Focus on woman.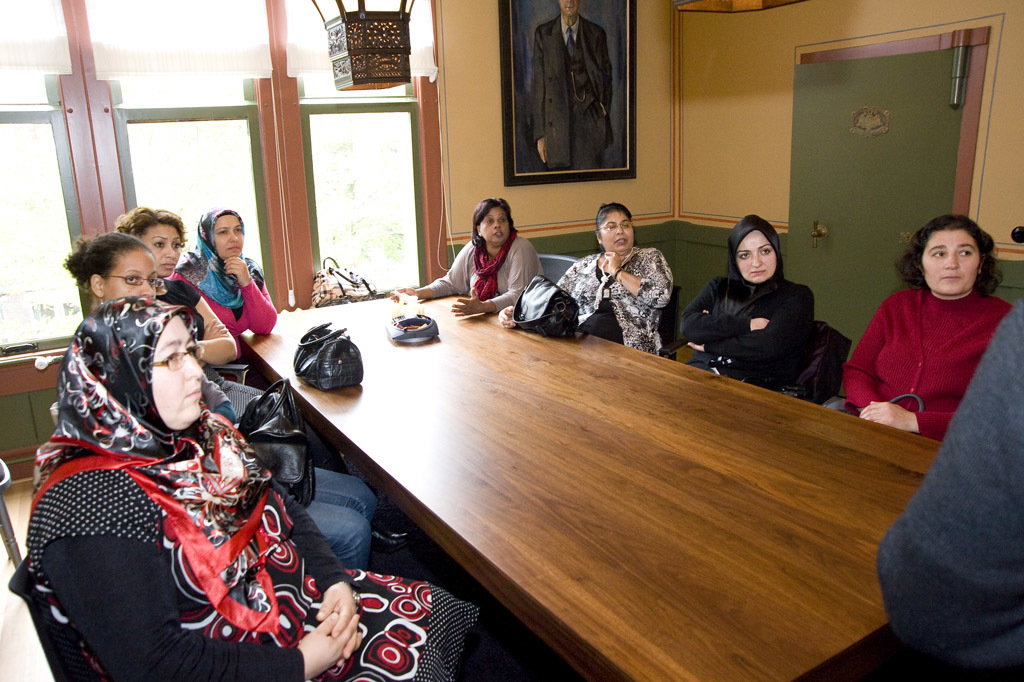
Focused at (59, 235, 385, 570).
